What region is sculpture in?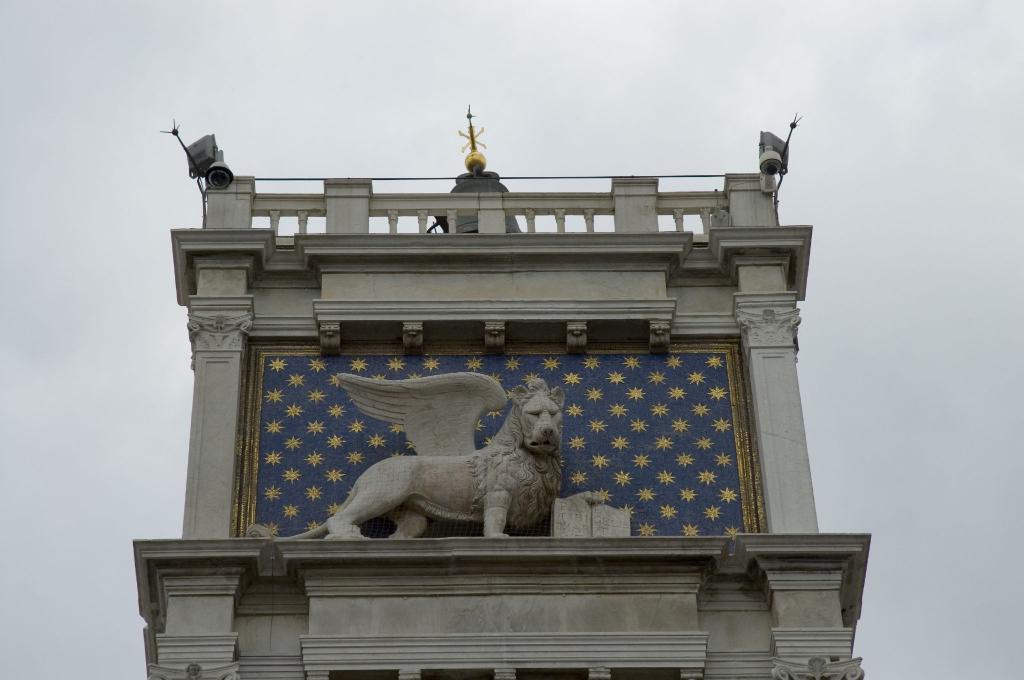
locate(456, 115, 486, 163).
